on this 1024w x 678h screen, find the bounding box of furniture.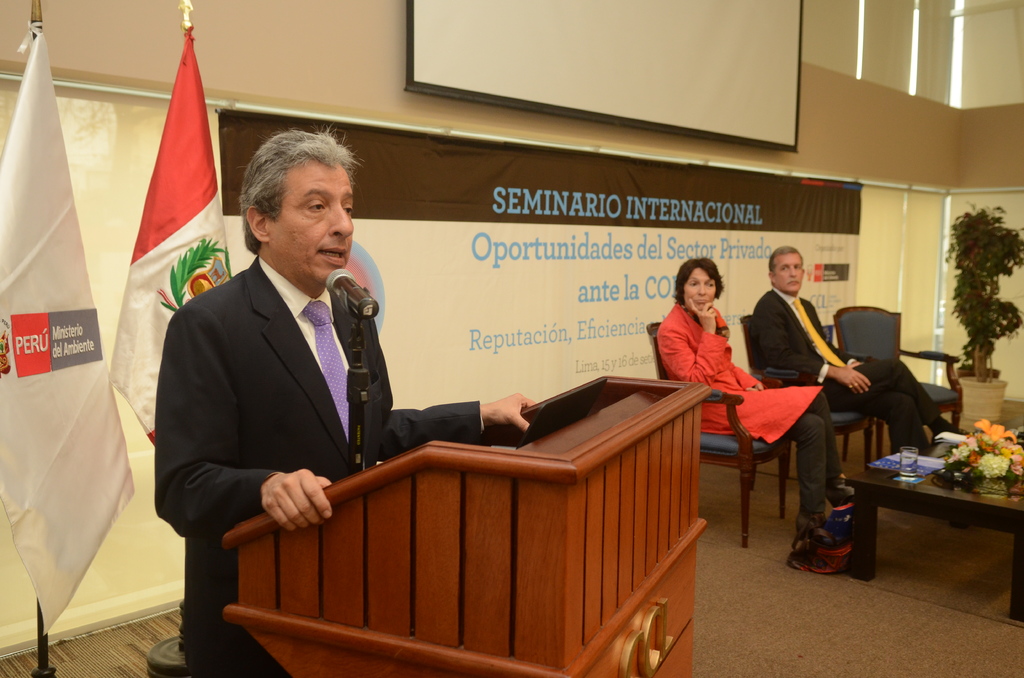
Bounding box: locate(741, 321, 872, 462).
